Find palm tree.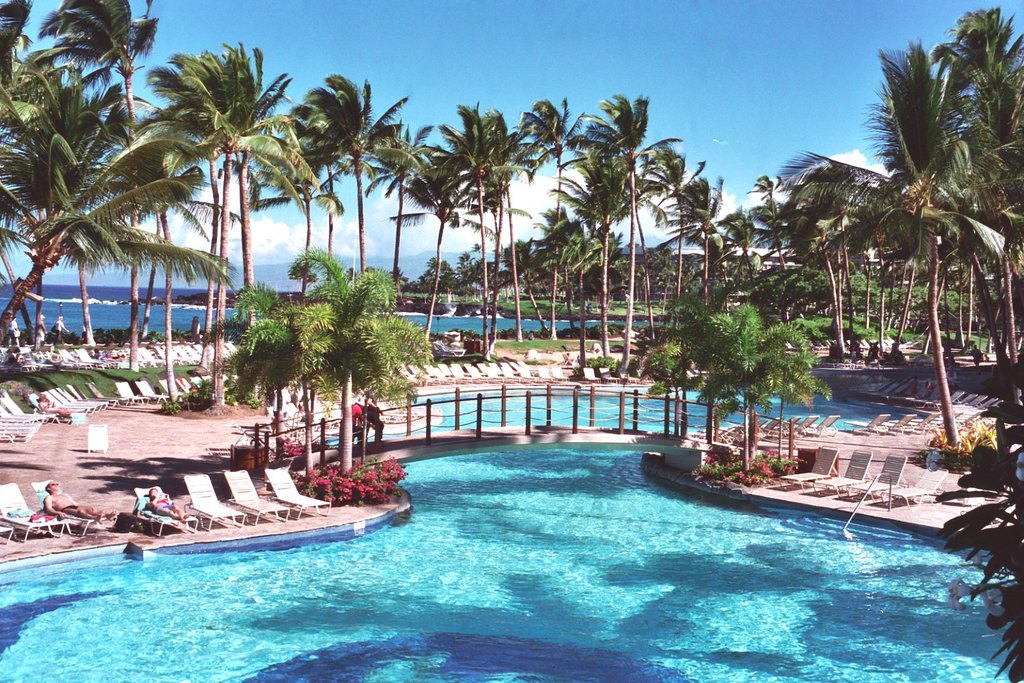
[666, 172, 734, 316].
